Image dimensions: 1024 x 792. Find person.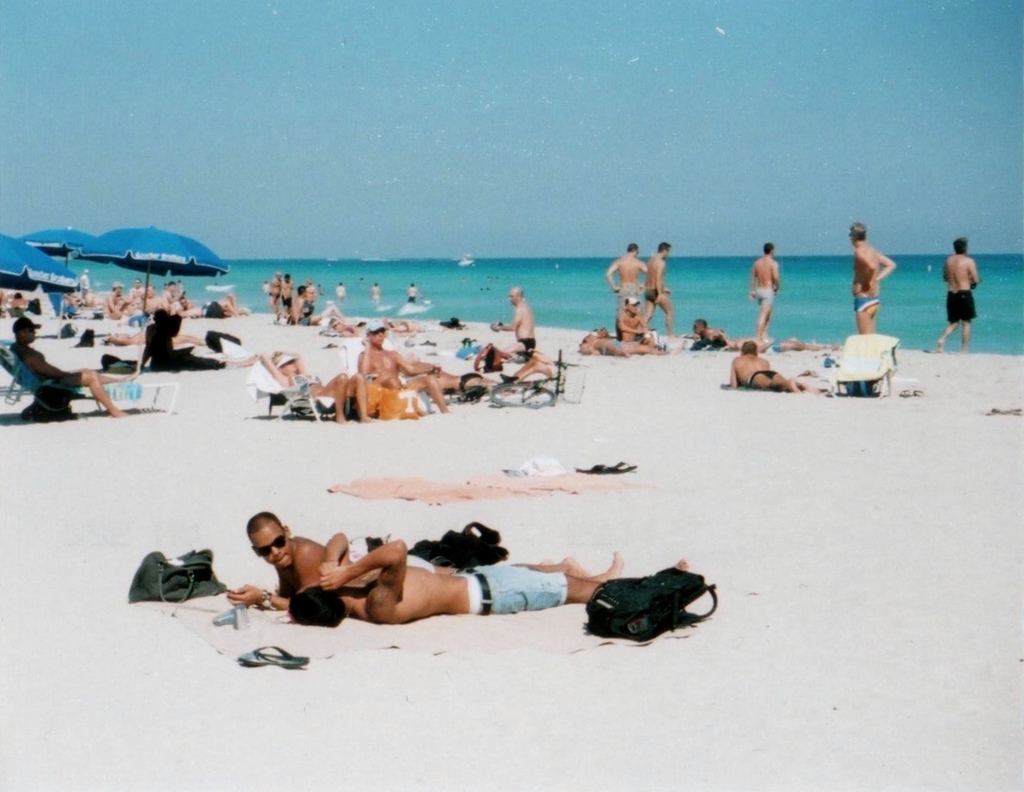
bbox=(854, 217, 891, 340).
